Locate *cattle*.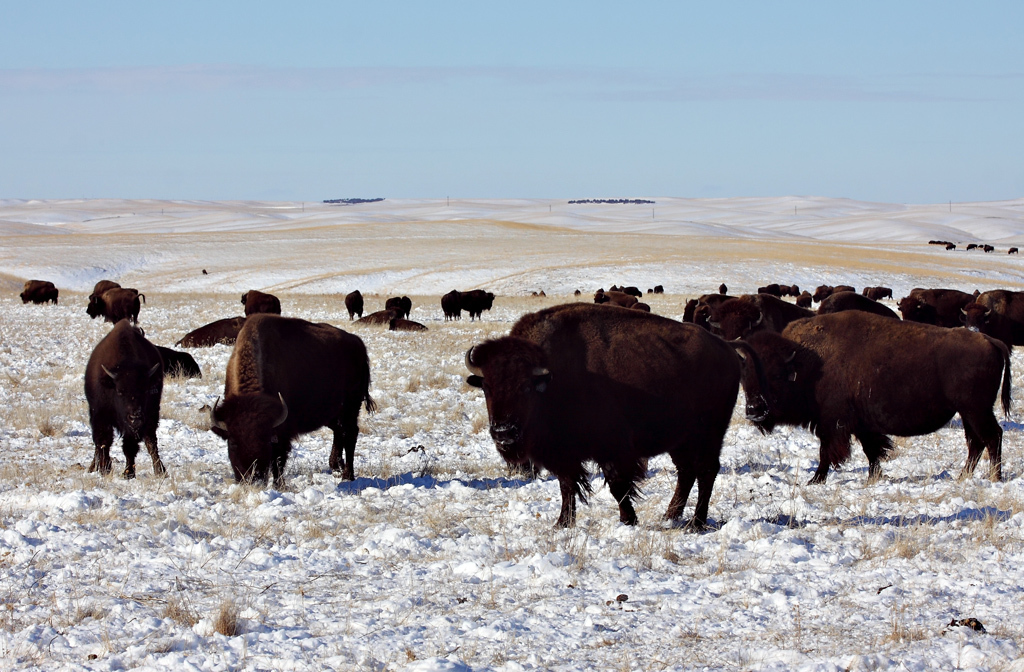
Bounding box: detection(26, 275, 66, 307).
